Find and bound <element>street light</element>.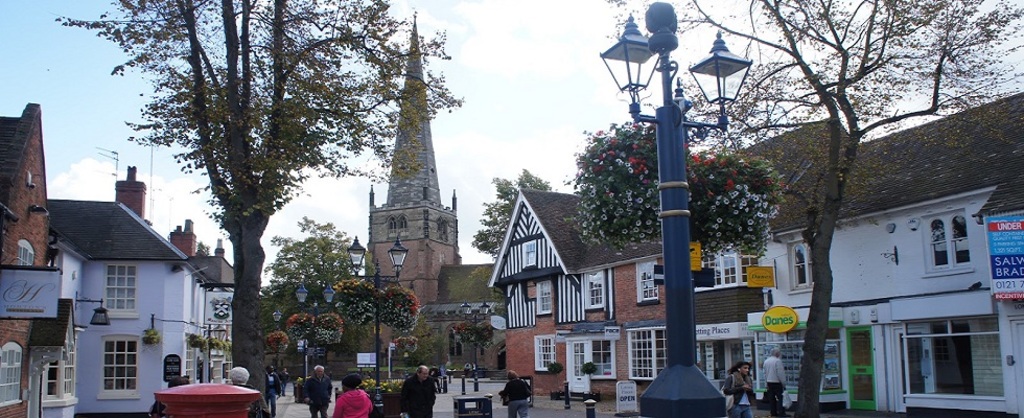
Bound: left=286, top=281, right=340, bottom=378.
